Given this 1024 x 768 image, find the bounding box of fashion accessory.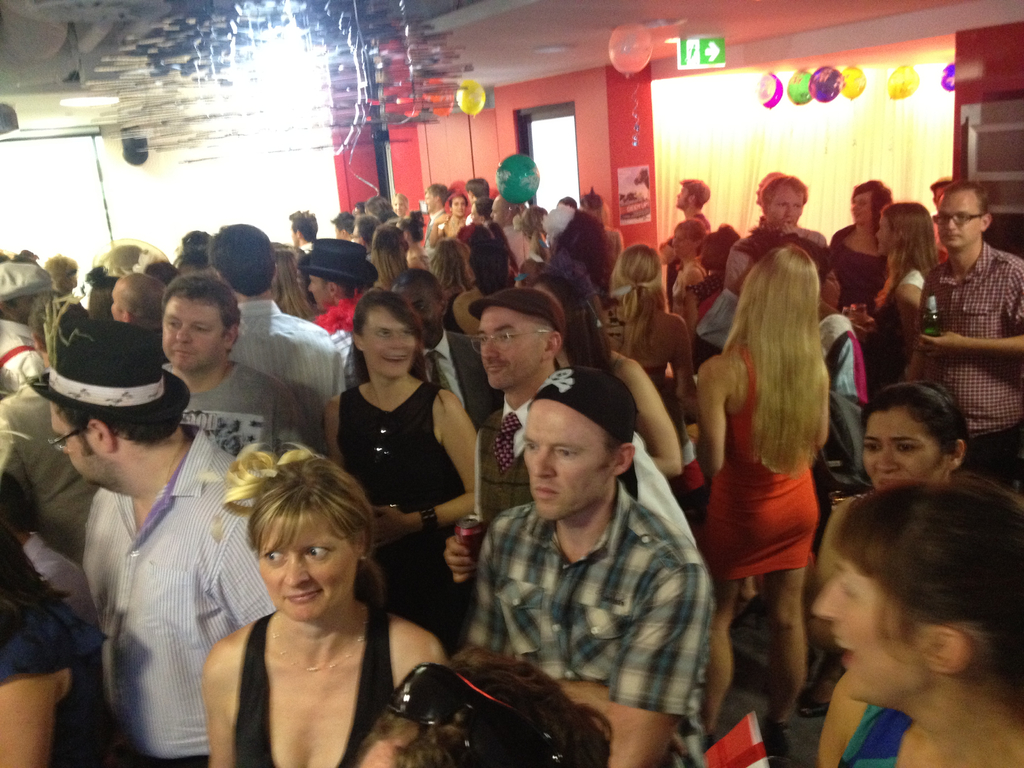
left=269, top=595, right=367, bottom=673.
